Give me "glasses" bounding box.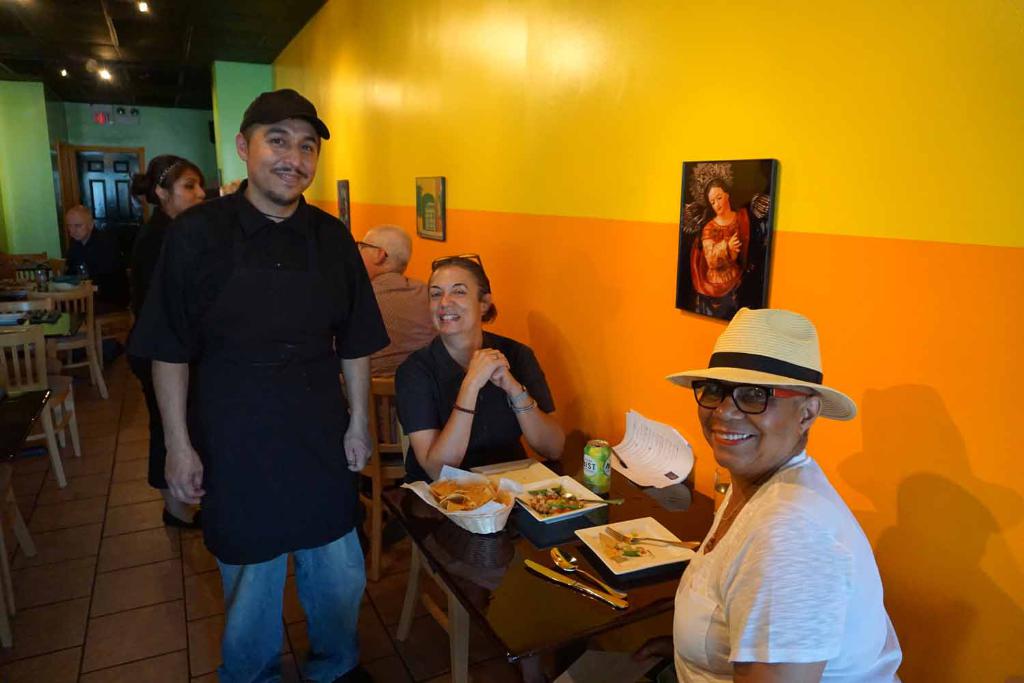
<region>431, 251, 484, 270</region>.
